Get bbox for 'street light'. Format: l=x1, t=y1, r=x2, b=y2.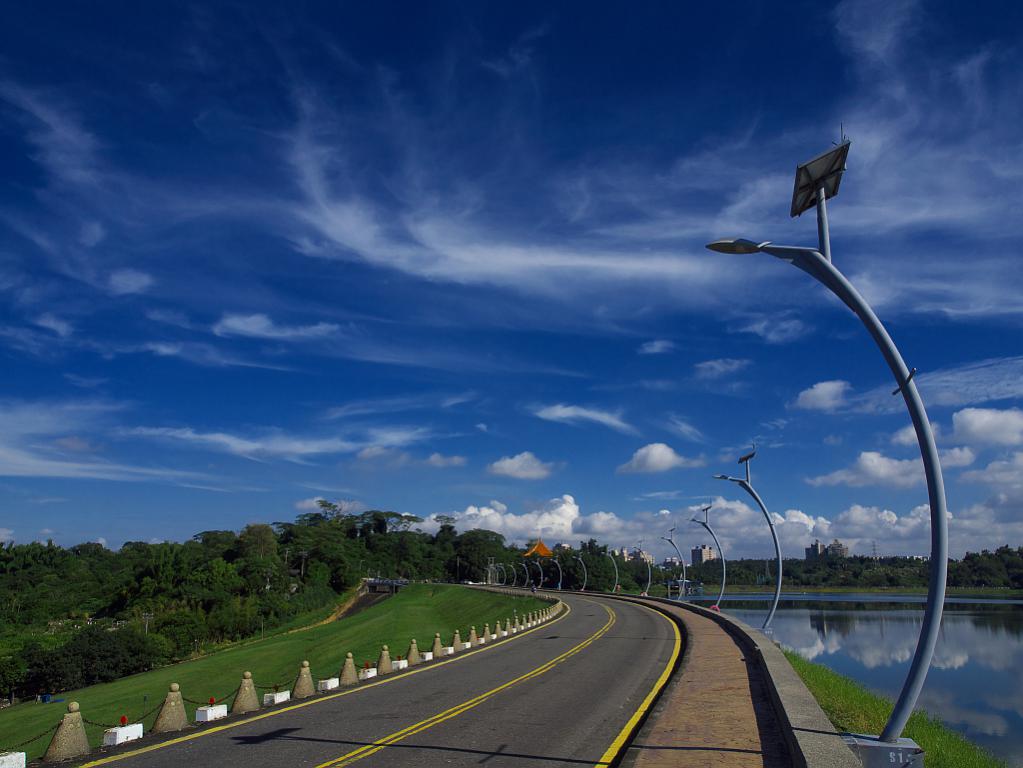
l=515, t=558, r=532, b=589.
